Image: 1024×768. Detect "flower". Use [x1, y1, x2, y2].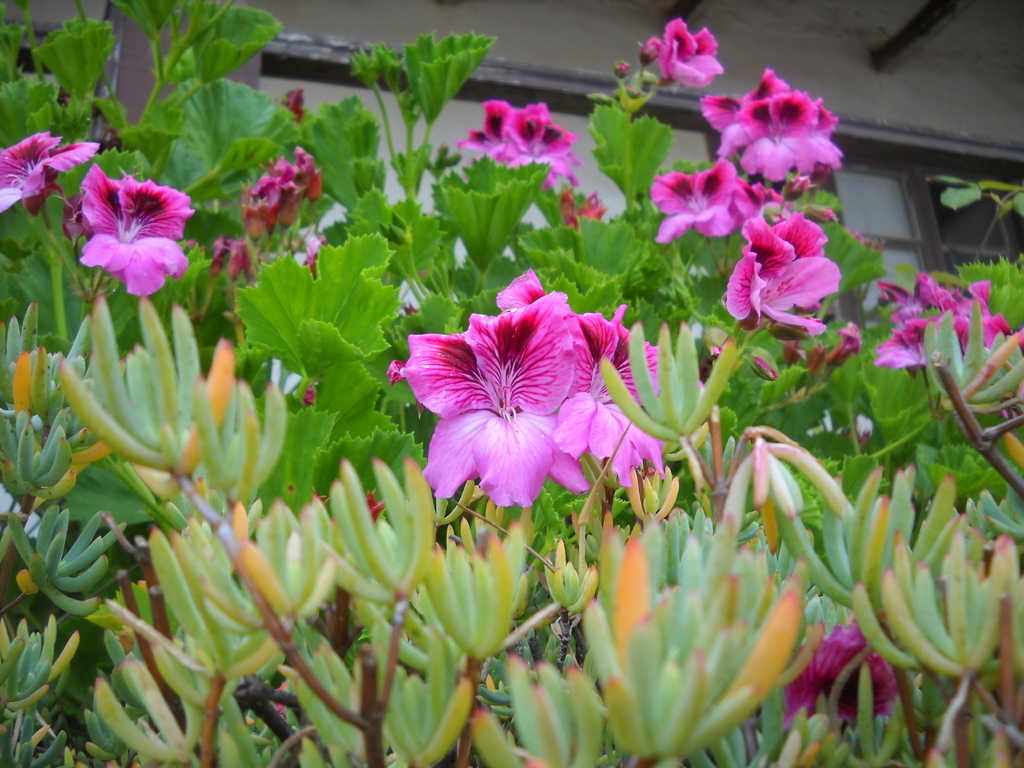
[721, 213, 844, 339].
